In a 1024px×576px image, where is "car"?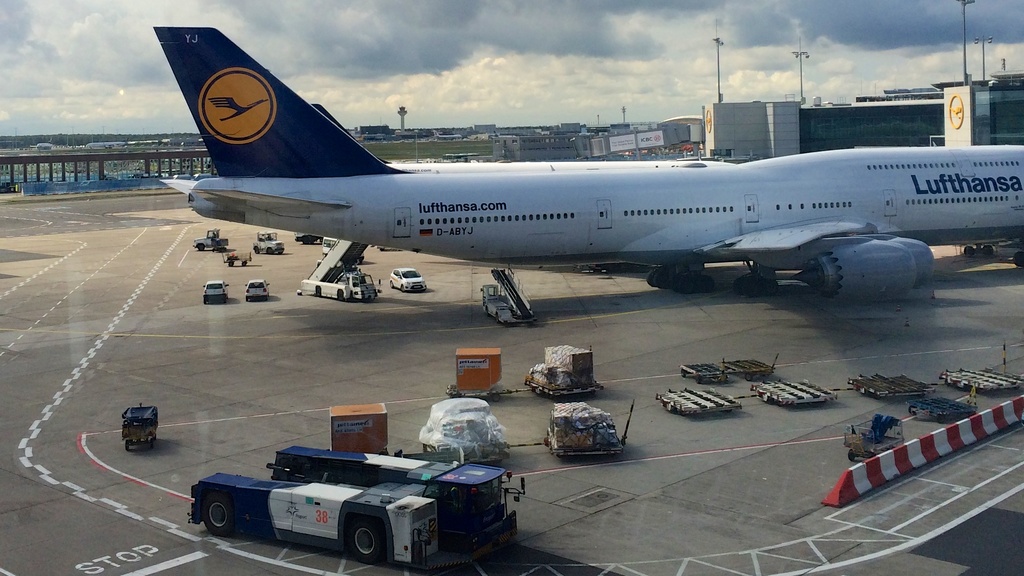
243:279:270:299.
